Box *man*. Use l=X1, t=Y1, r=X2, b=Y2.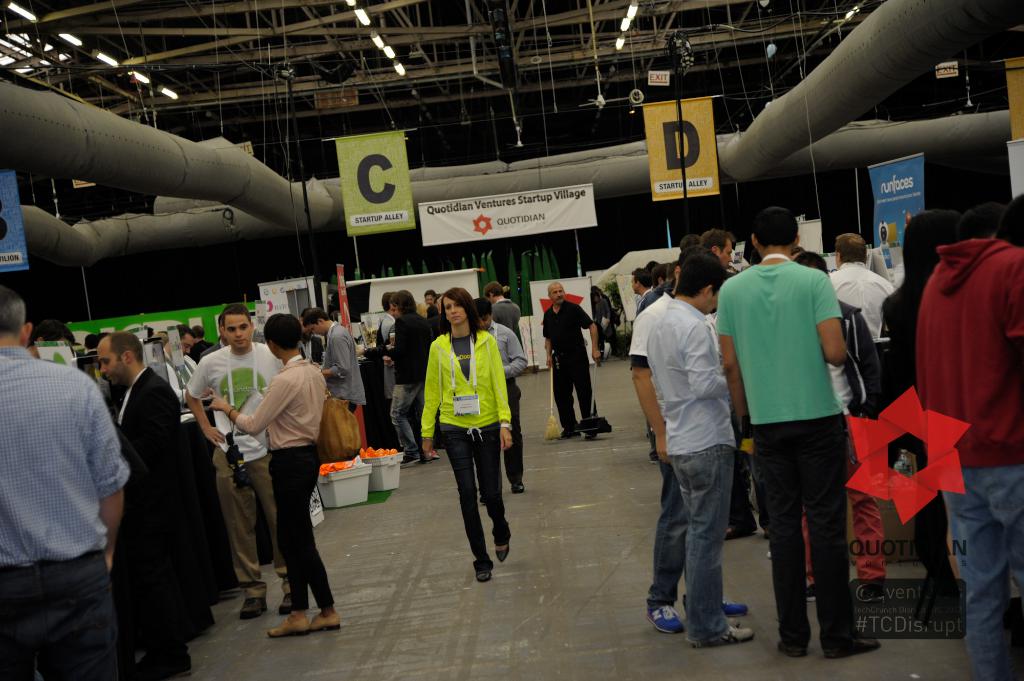
l=826, t=231, r=899, b=352.
